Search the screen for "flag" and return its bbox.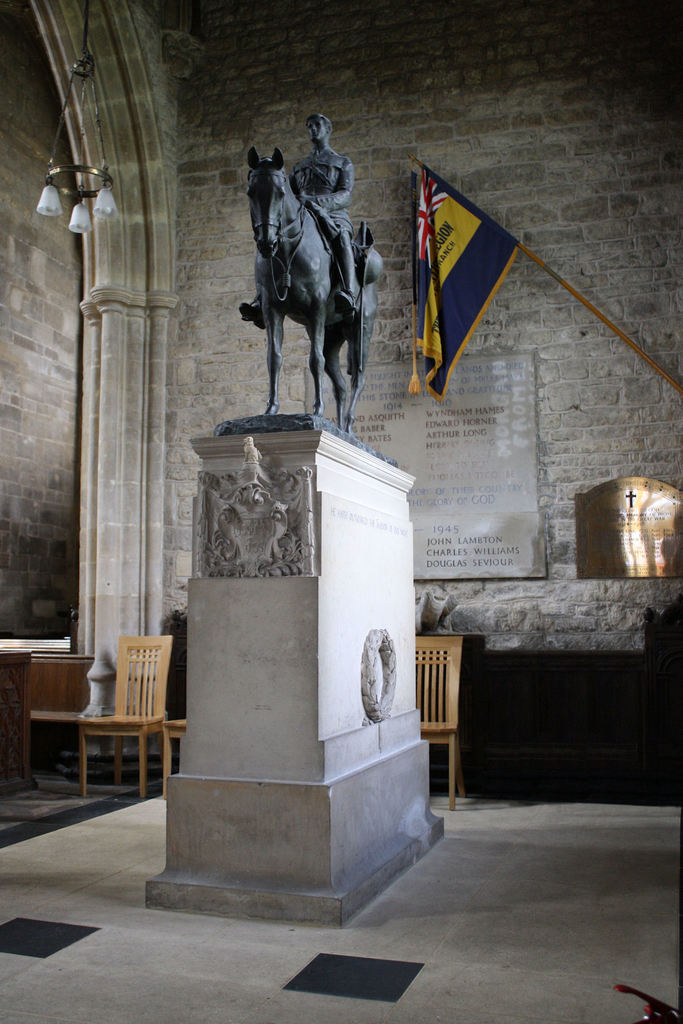
Found: (x1=409, y1=138, x2=537, y2=394).
